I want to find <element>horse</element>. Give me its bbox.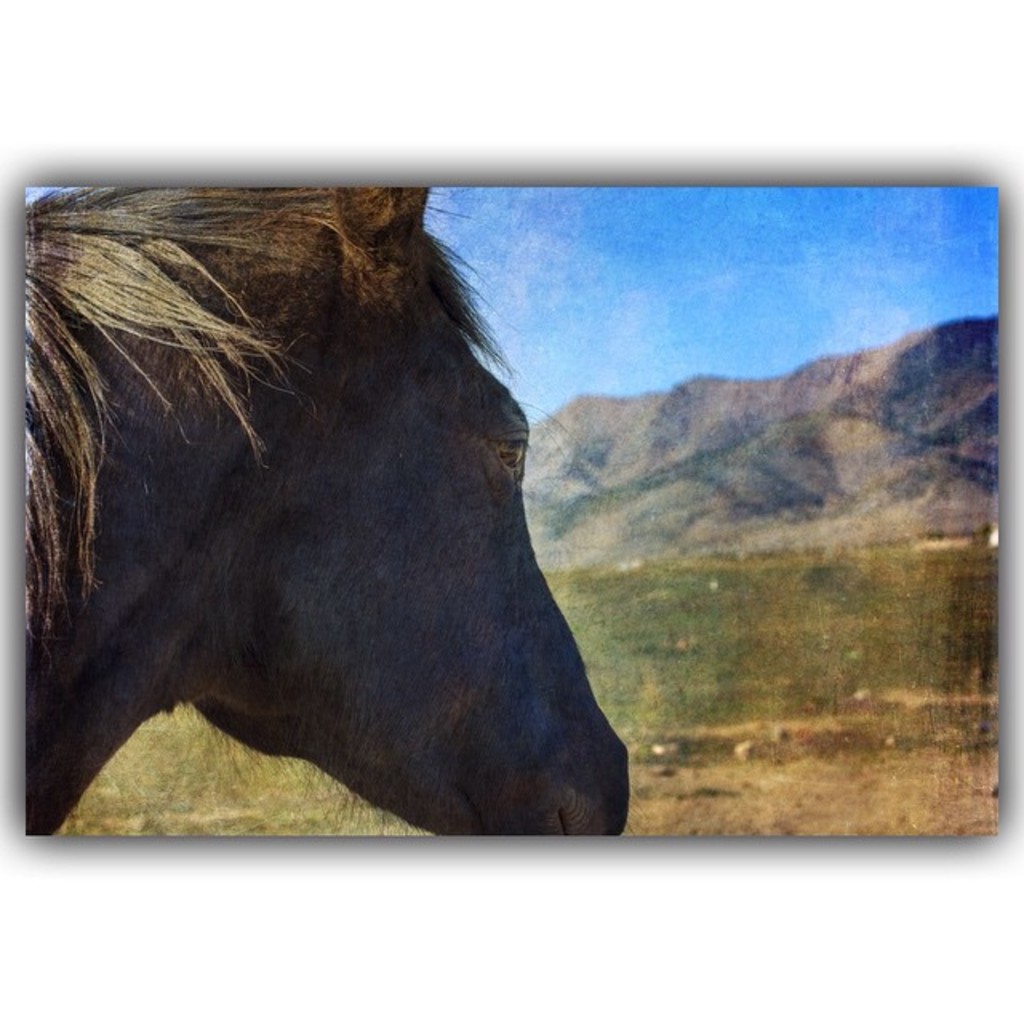
box=[27, 184, 632, 840].
